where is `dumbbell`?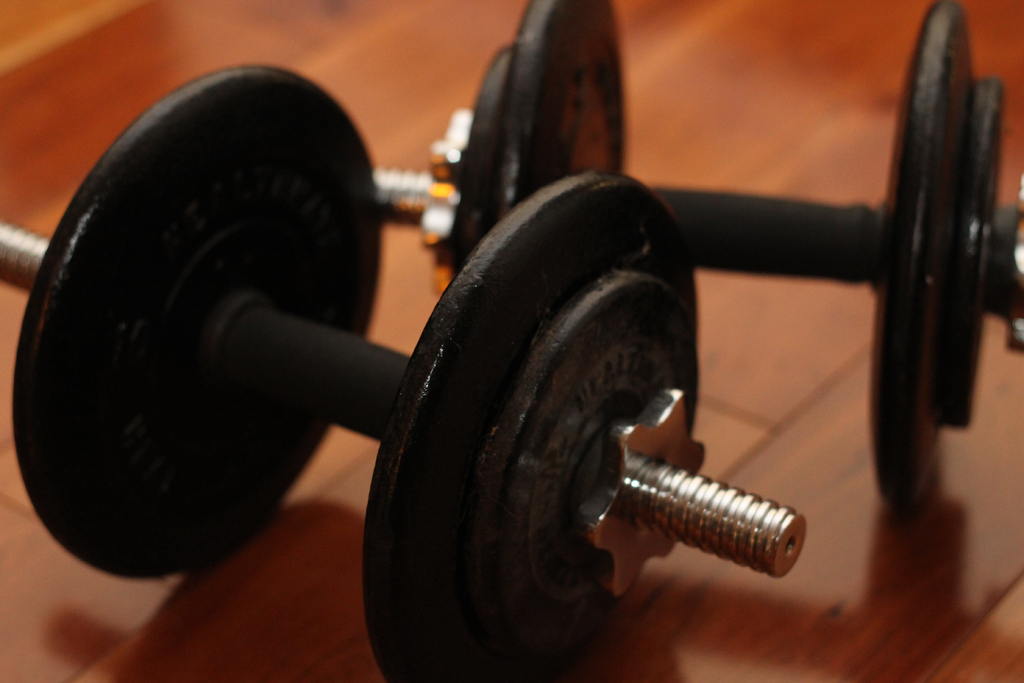
select_region(0, 62, 812, 682).
